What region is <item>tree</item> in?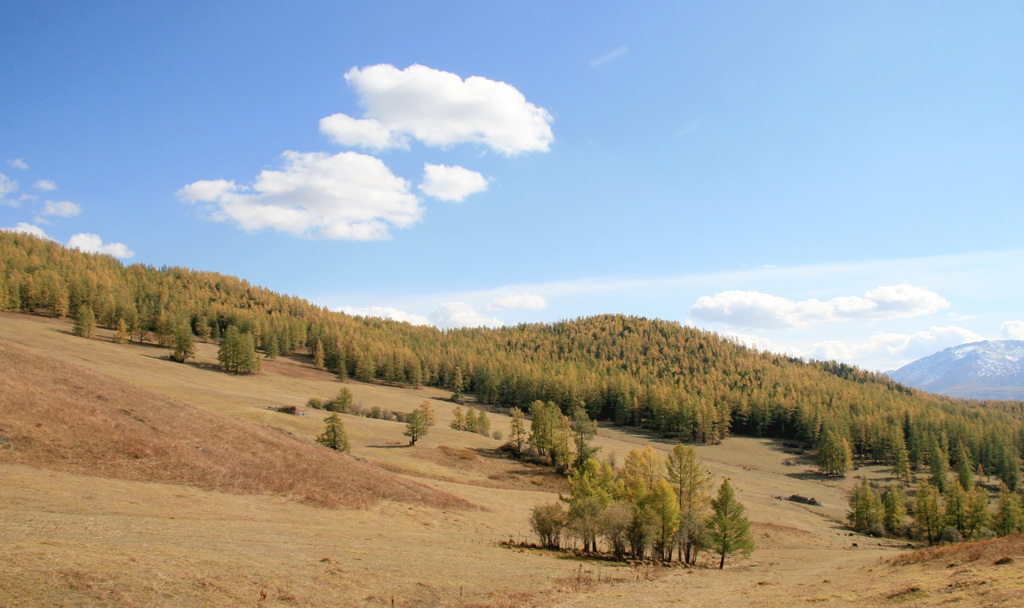
bbox=[705, 481, 754, 566].
